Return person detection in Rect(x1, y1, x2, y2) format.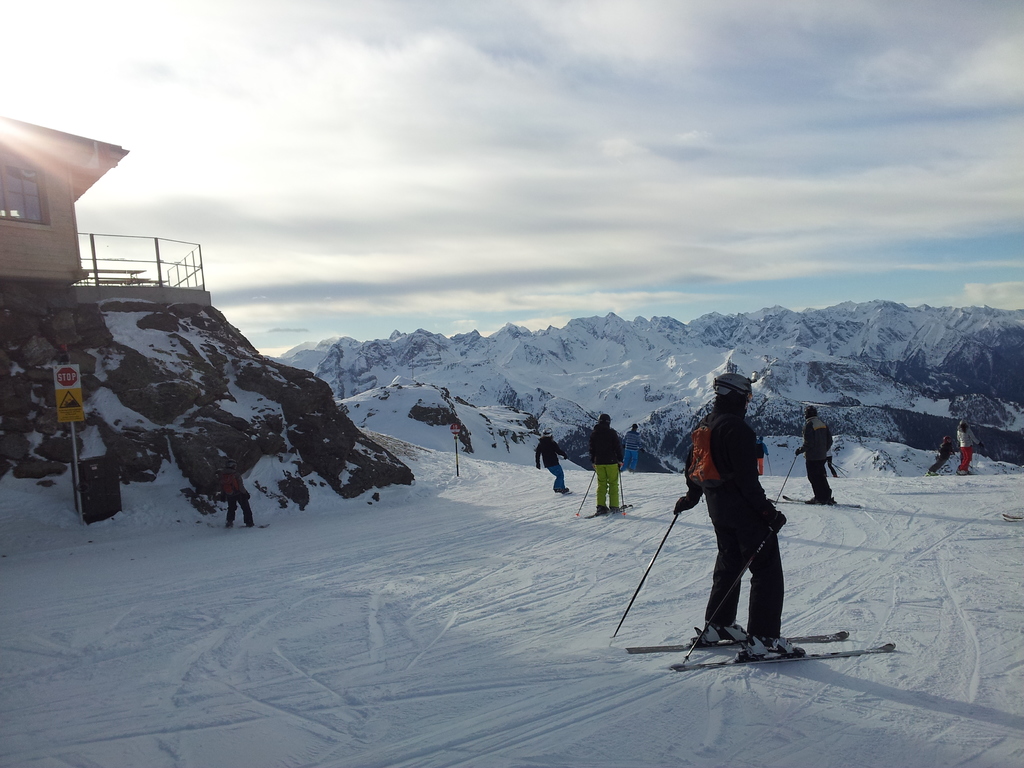
Rect(826, 449, 837, 477).
